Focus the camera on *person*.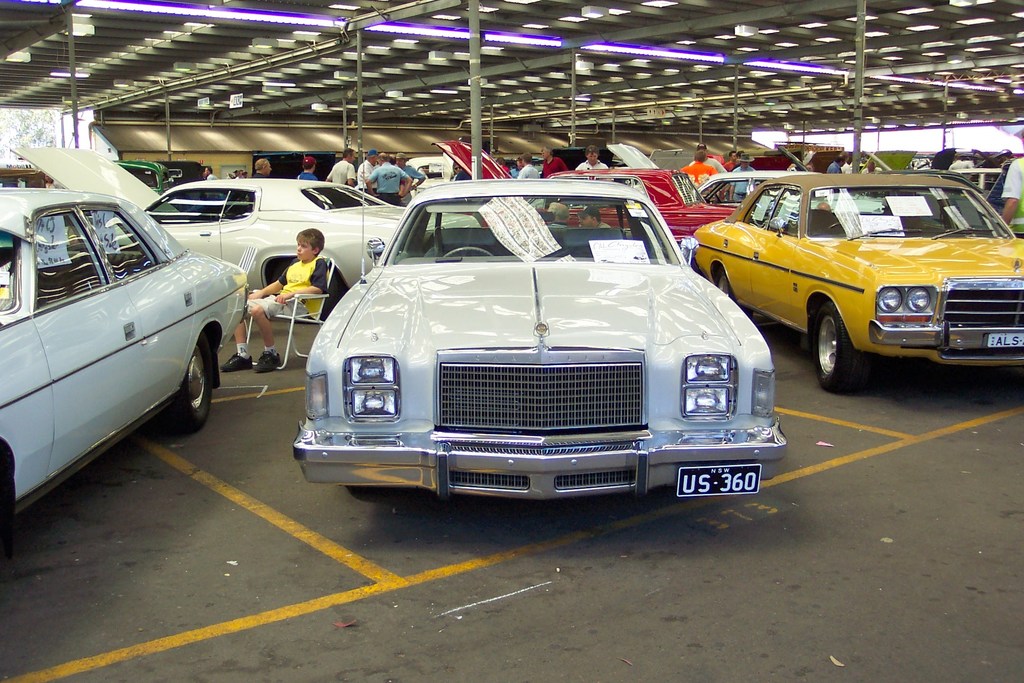
Focus region: (543,147,564,182).
